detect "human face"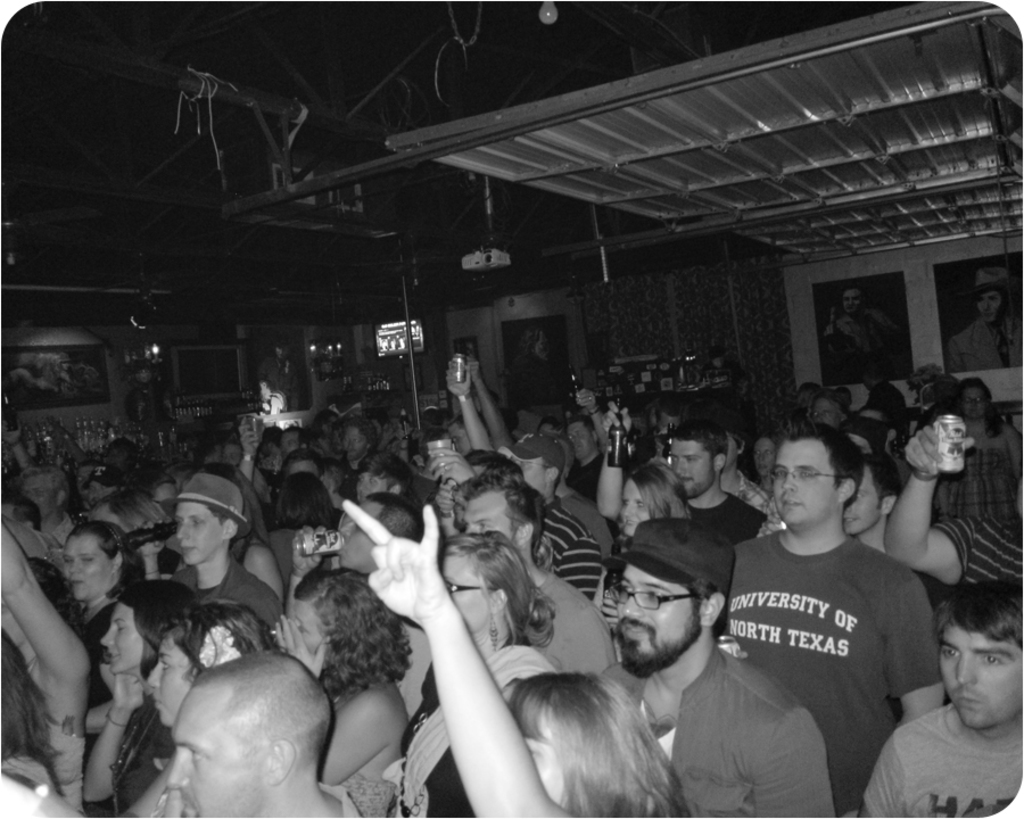
x1=841 y1=472 x2=878 y2=539
